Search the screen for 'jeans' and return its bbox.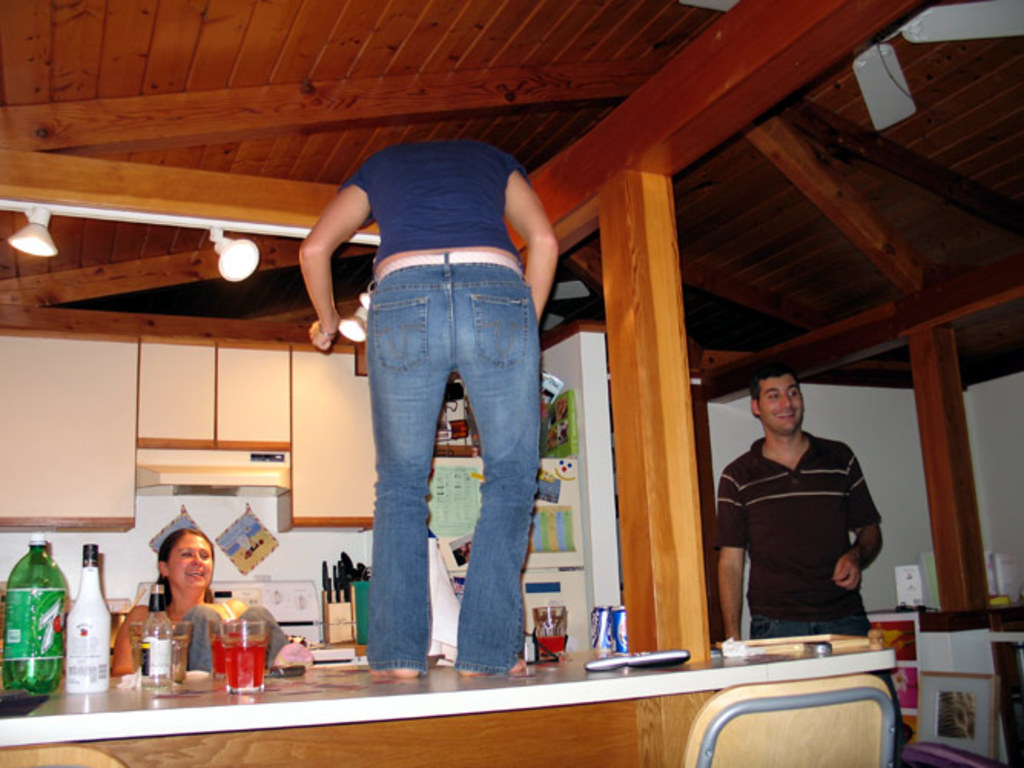
Found: x1=324 y1=207 x2=550 y2=703.
